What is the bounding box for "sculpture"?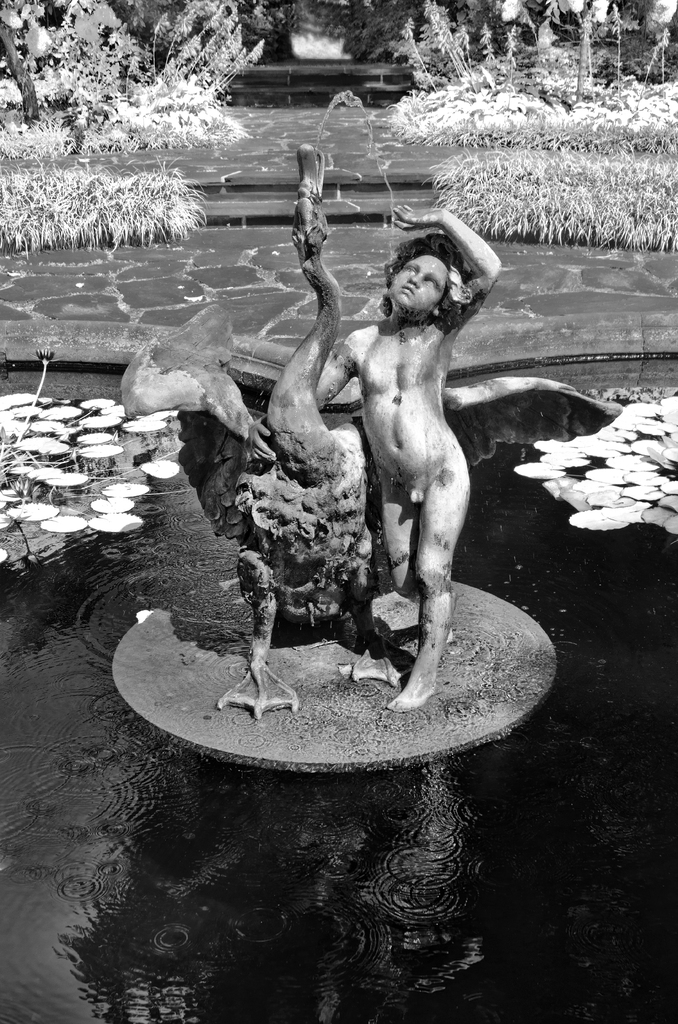
select_region(264, 230, 549, 705).
